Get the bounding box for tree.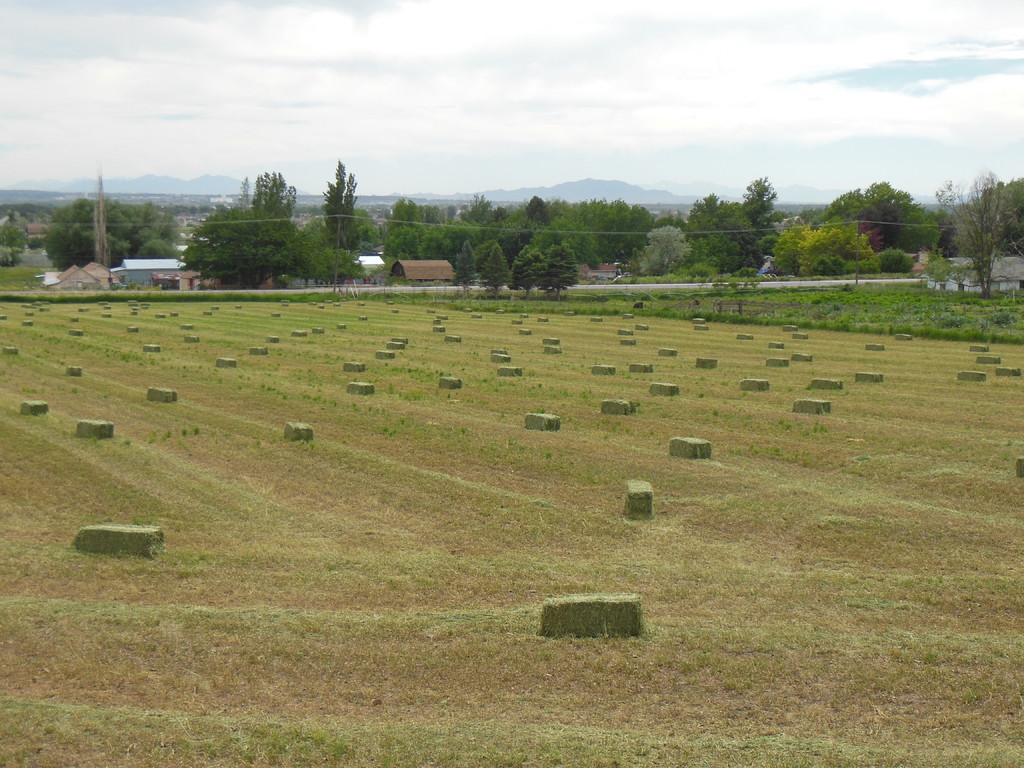
(left=948, top=166, right=1011, bottom=296).
